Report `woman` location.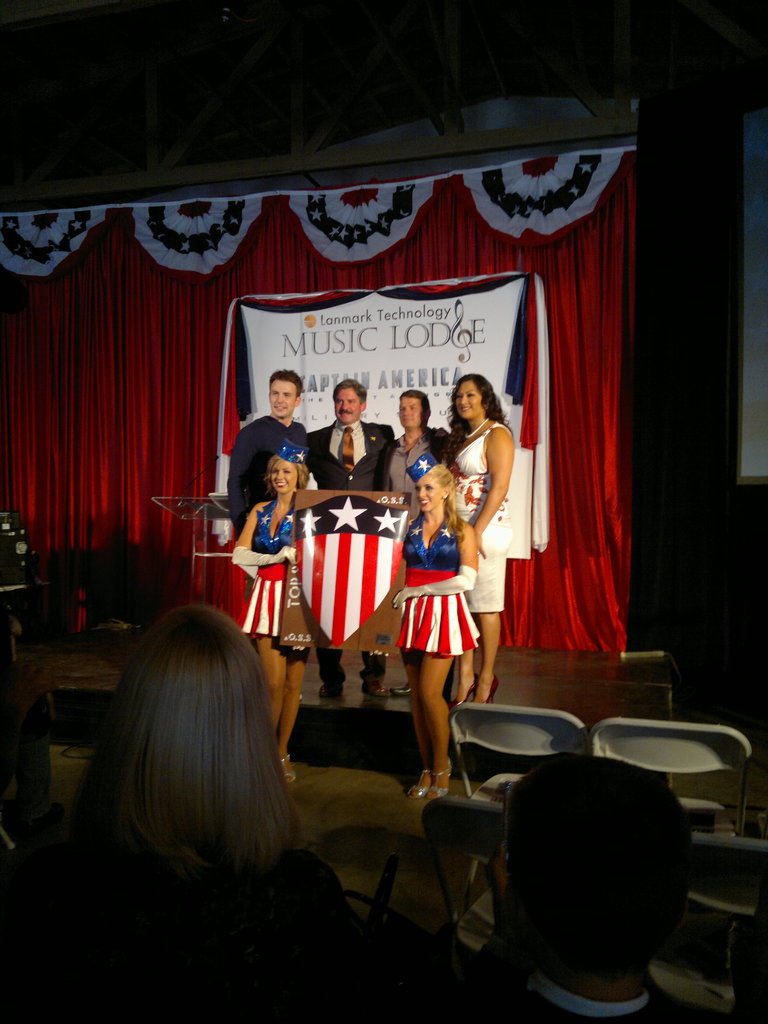
Report: 221:447:314:779.
